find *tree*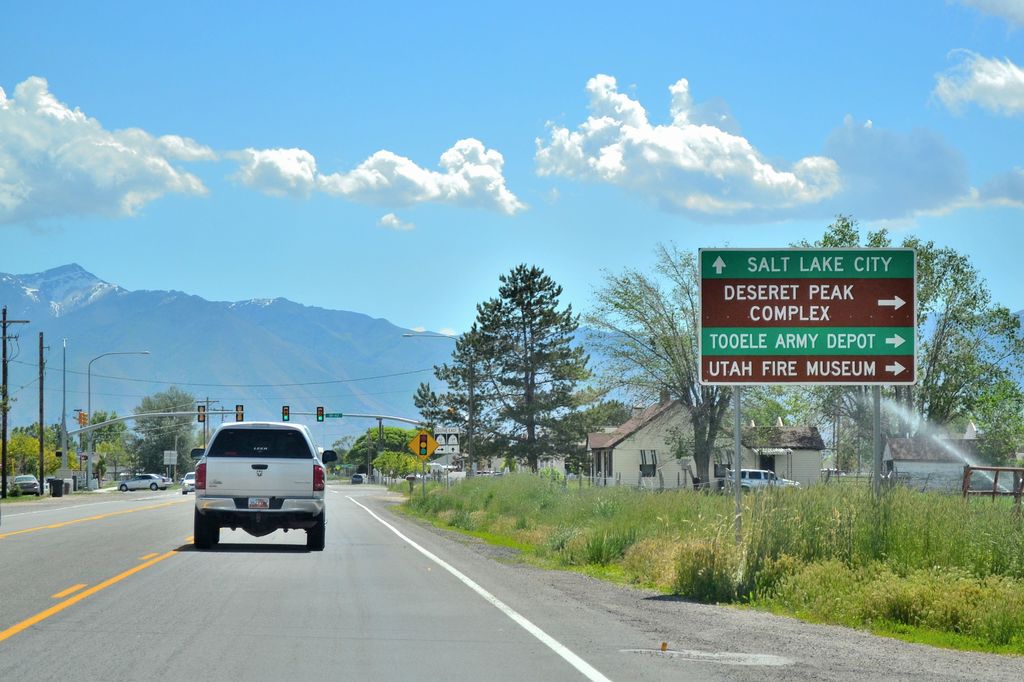
(left=757, top=213, right=1023, bottom=431)
